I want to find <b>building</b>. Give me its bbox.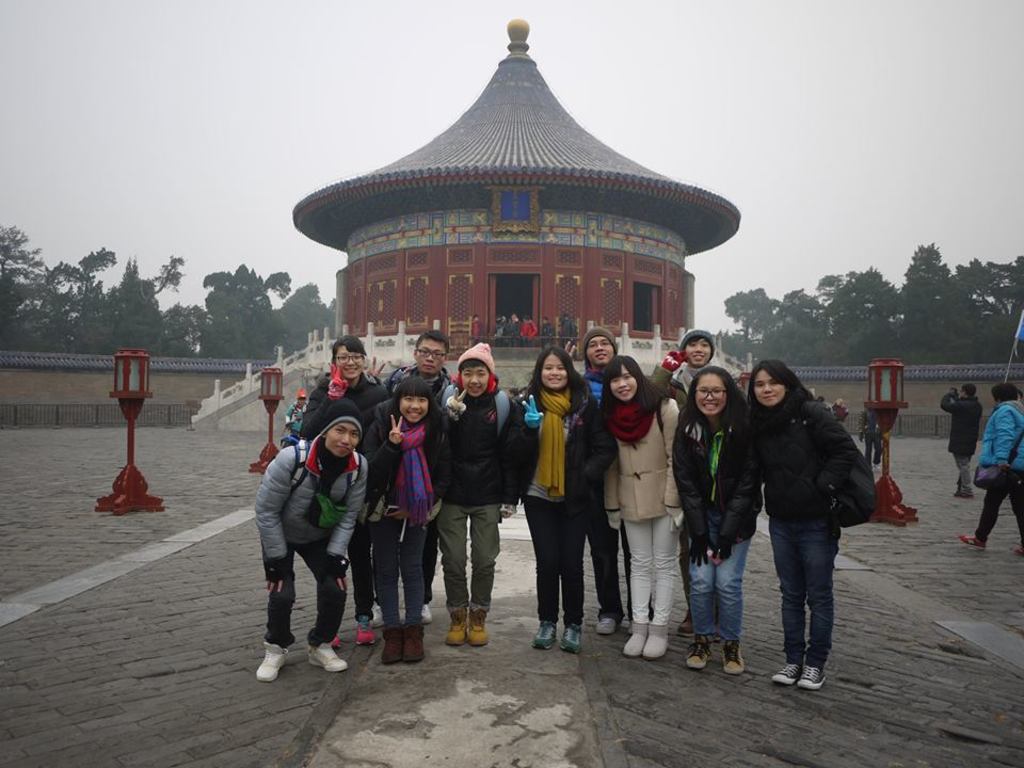
{"left": 292, "top": 16, "right": 743, "bottom": 395}.
